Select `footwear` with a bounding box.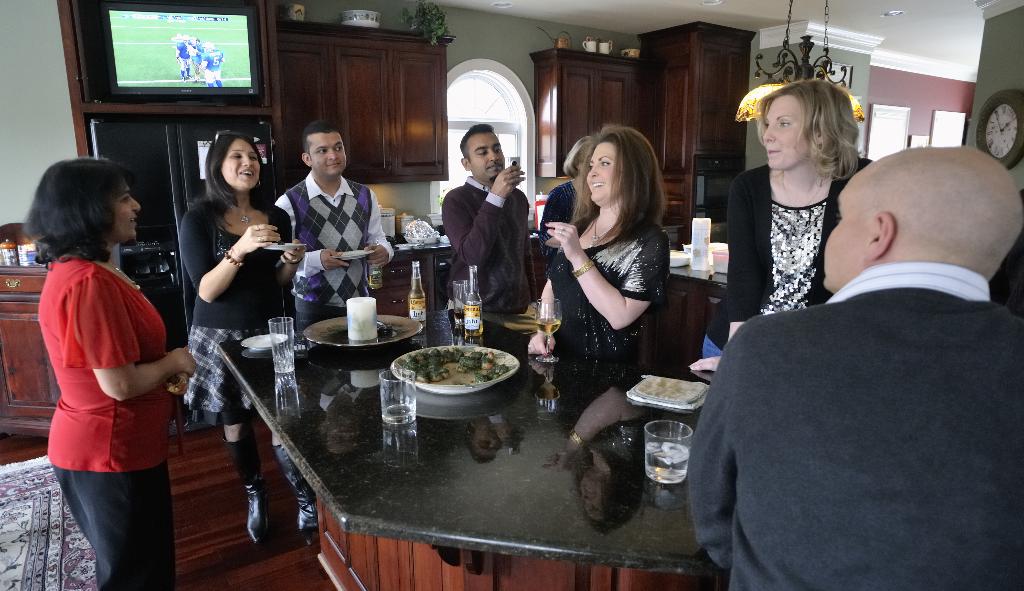
box=[221, 435, 267, 547].
